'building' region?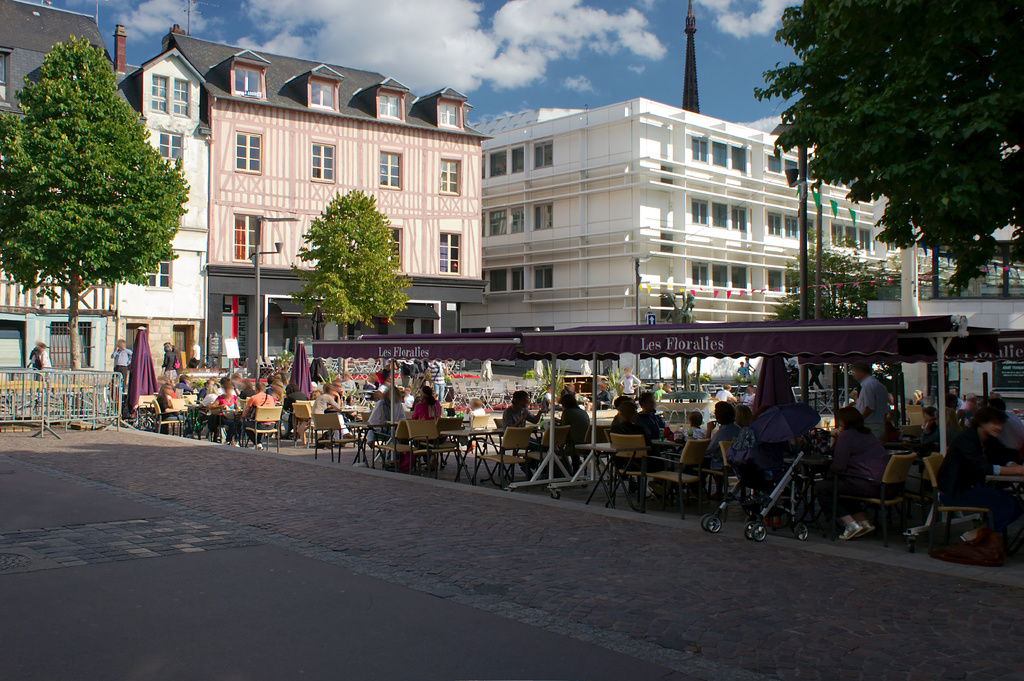
crop(113, 19, 485, 385)
